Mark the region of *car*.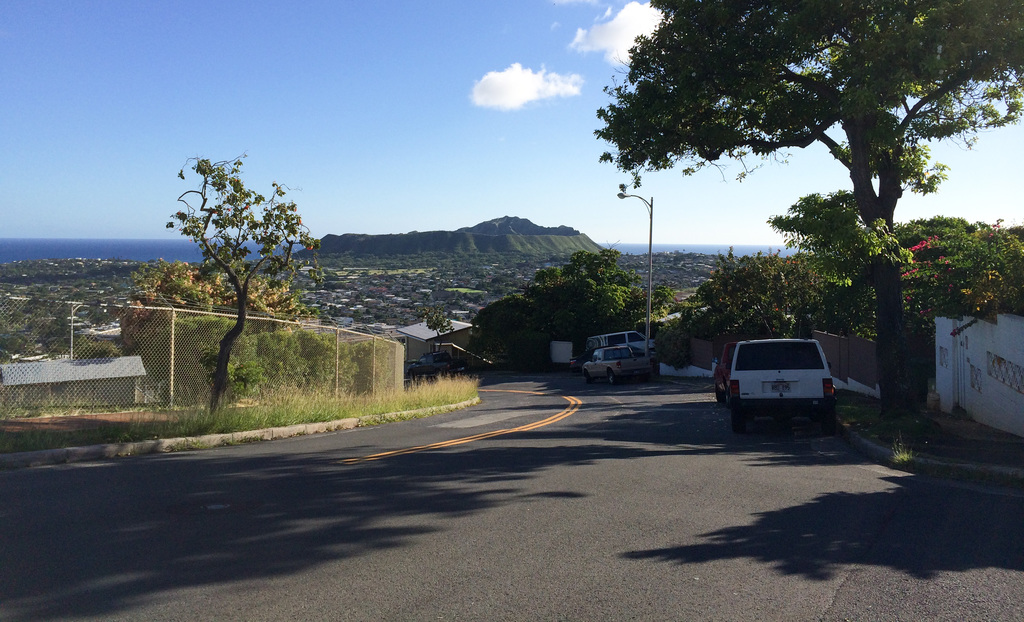
Region: box(710, 335, 849, 438).
